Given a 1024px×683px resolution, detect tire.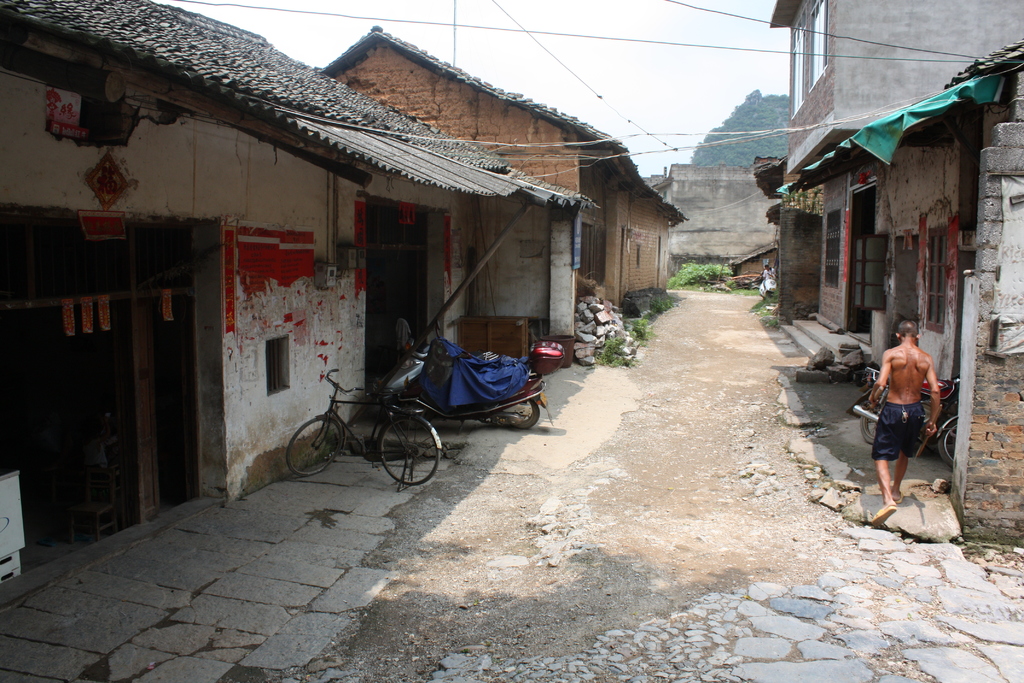
Rect(860, 396, 887, 443).
